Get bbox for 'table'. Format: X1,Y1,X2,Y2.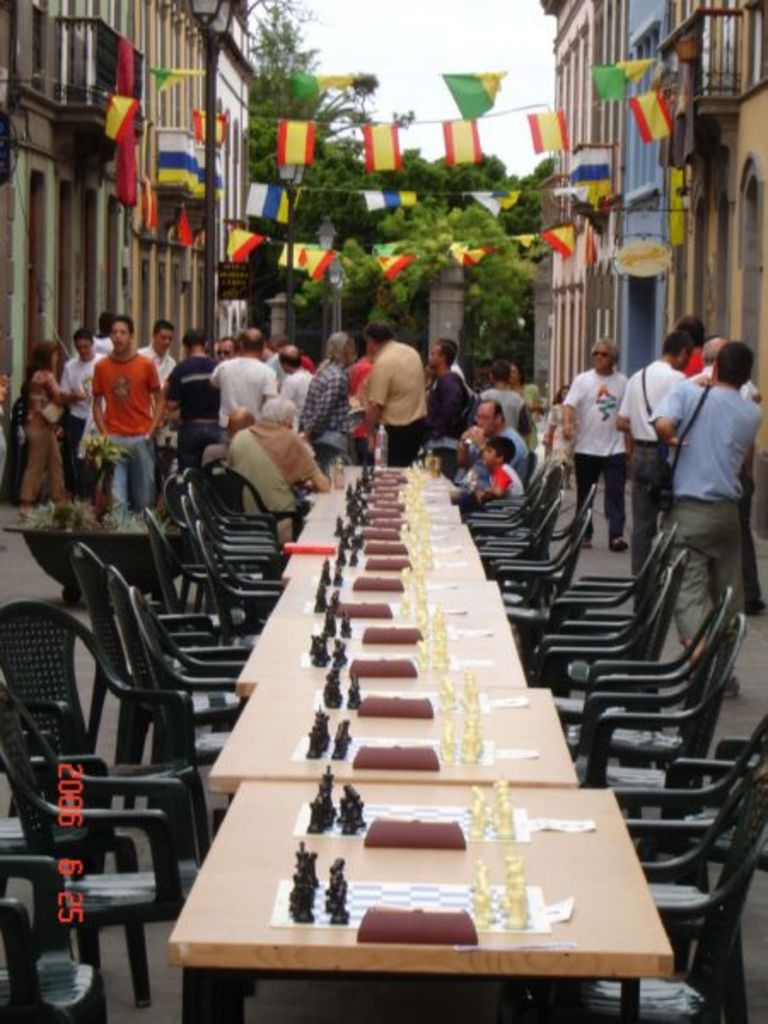
201,495,650,975.
